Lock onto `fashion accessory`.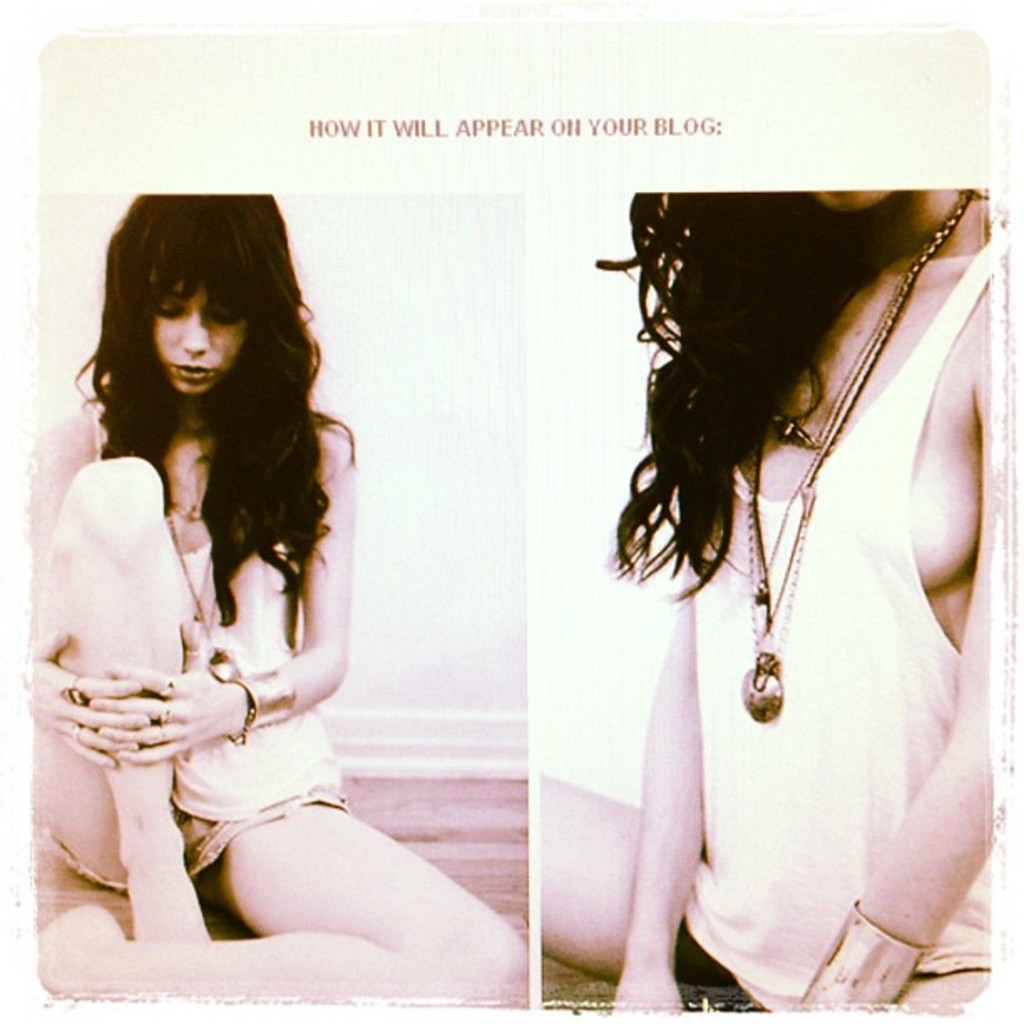
Locked: <bbox>228, 673, 300, 743</bbox>.
